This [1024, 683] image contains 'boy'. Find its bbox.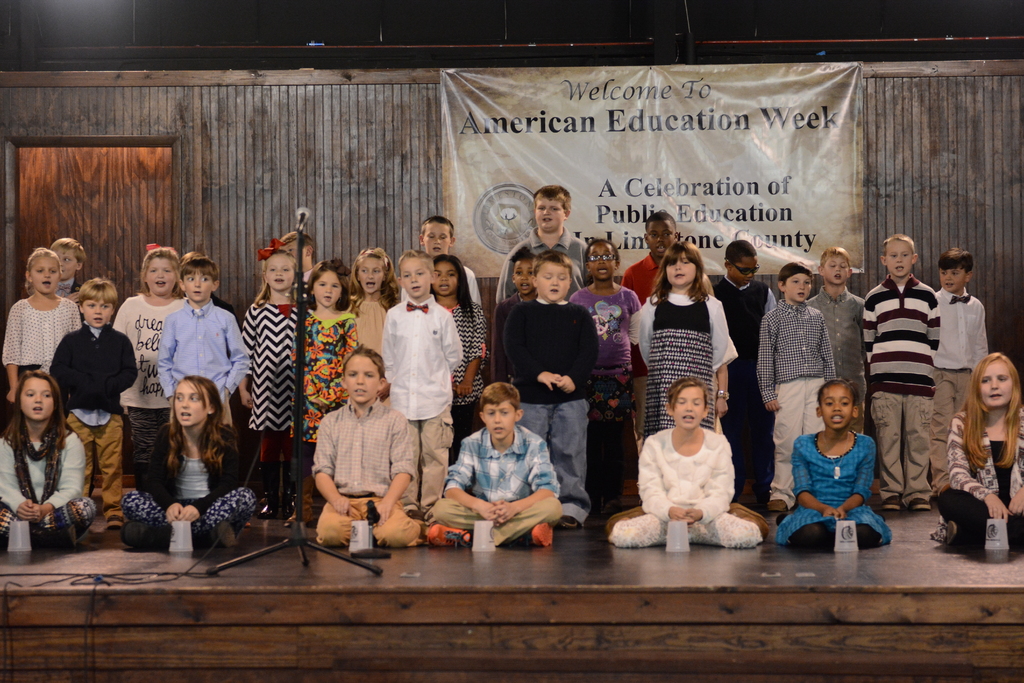
(504, 252, 601, 530).
